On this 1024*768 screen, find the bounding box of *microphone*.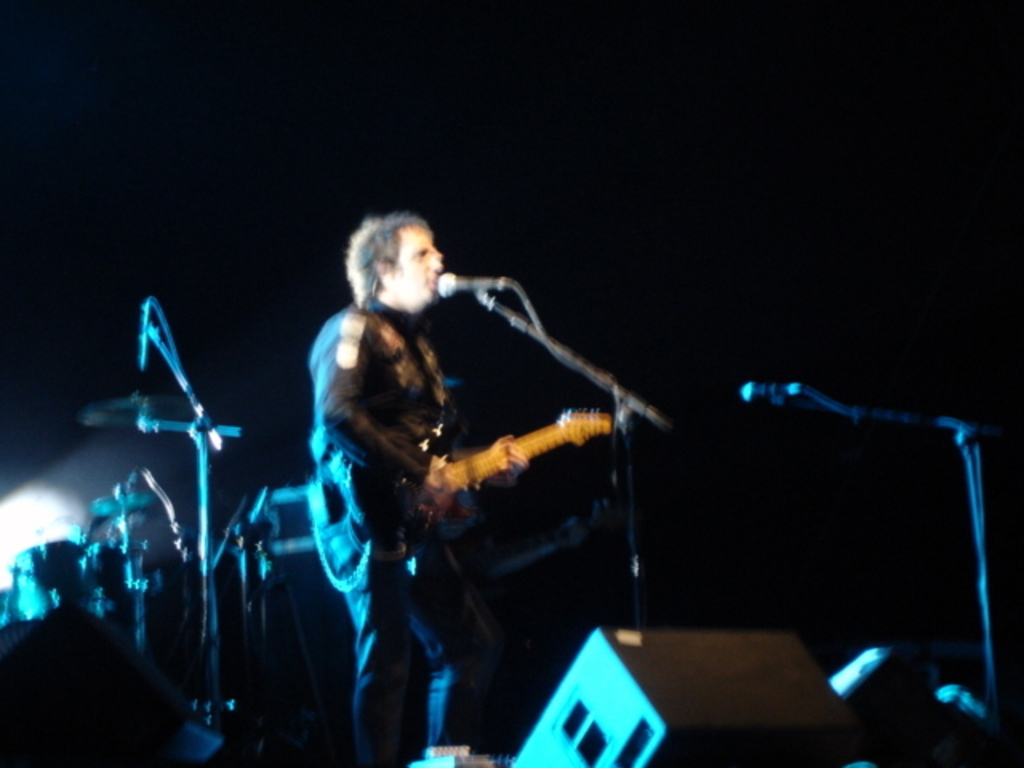
Bounding box: (left=138, top=299, right=149, bottom=374).
